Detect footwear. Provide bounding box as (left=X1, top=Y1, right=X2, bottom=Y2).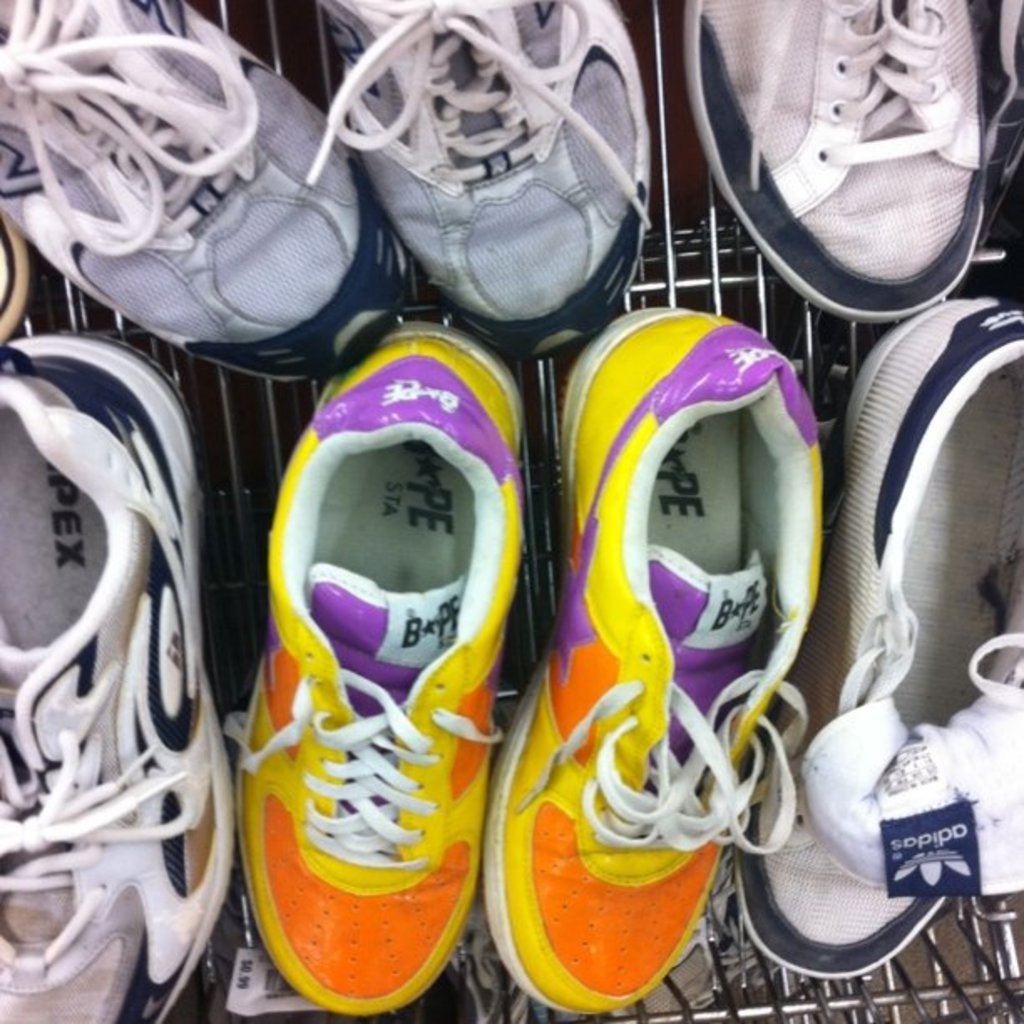
(left=818, top=296, right=1022, bottom=997).
